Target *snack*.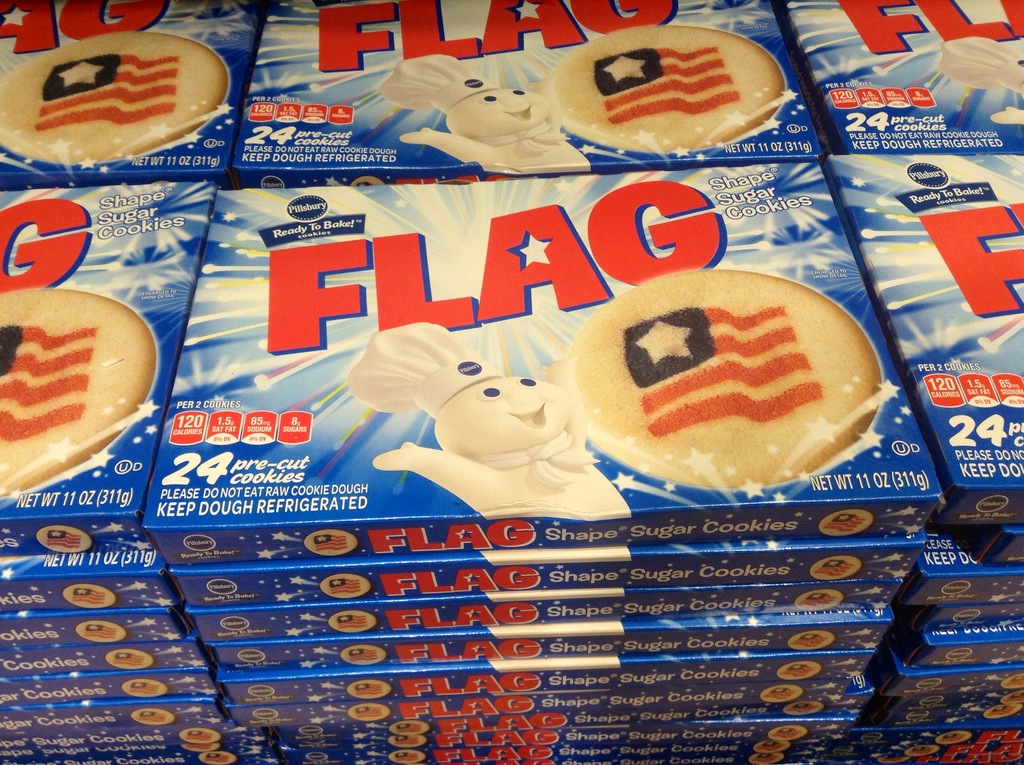
Target region: rect(777, 660, 820, 678).
